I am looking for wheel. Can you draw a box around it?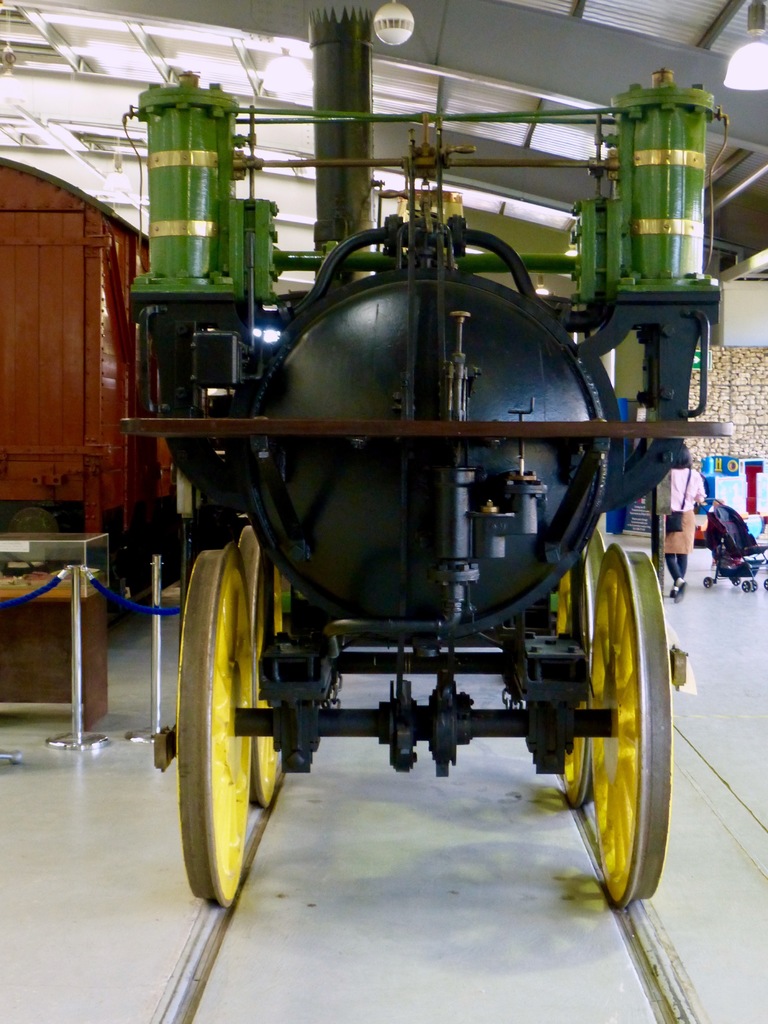
Sure, the bounding box is 591/548/689/900.
